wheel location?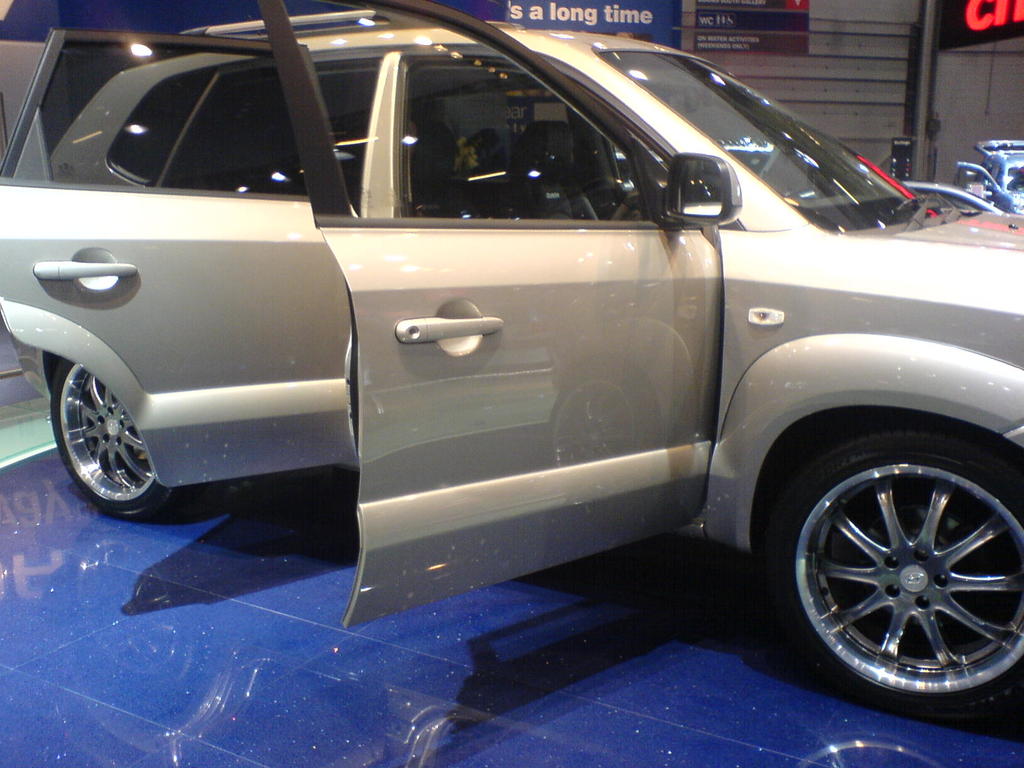
left=52, top=358, right=184, bottom=520
